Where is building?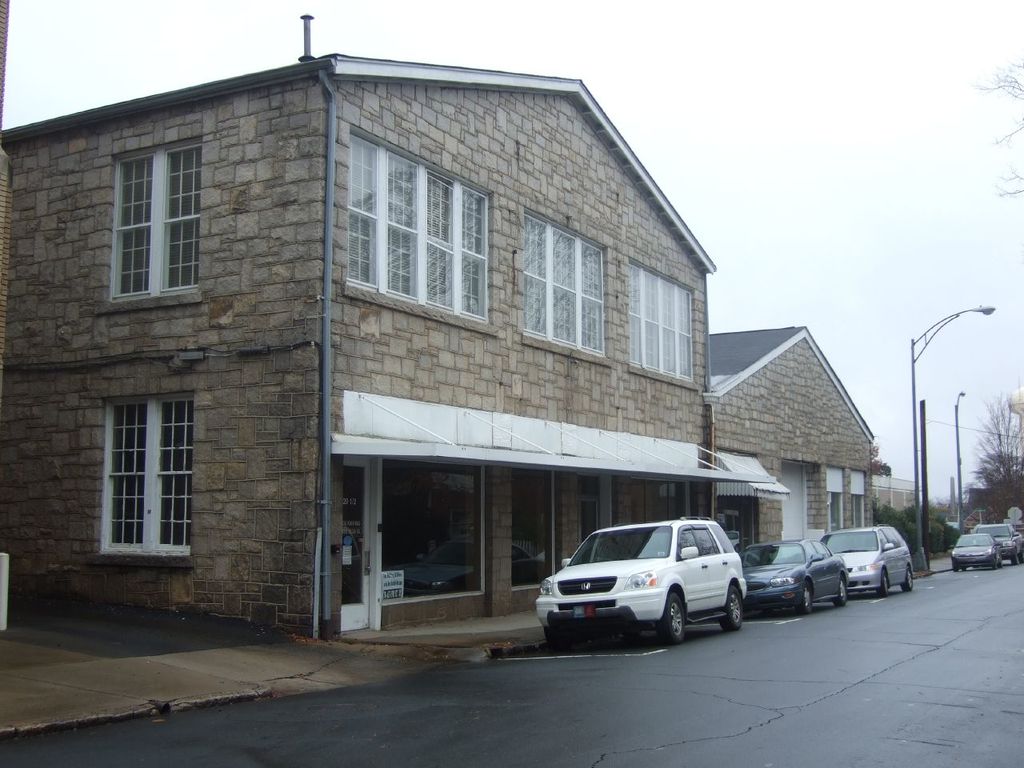
[x1=3, y1=18, x2=870, y2=638].
